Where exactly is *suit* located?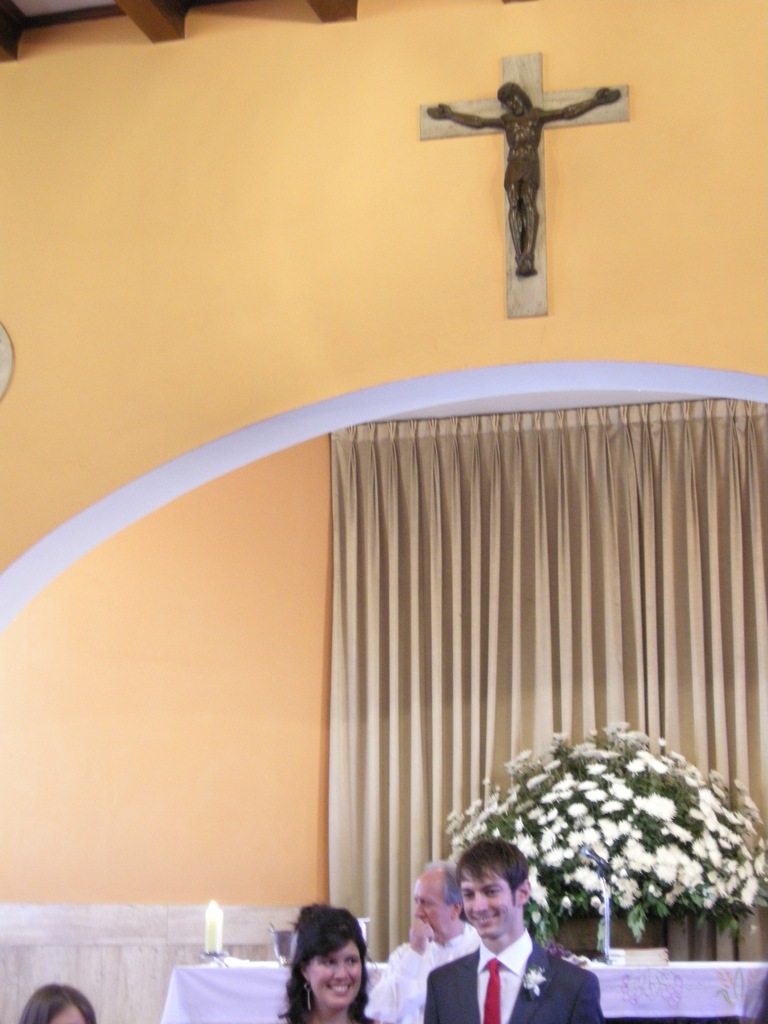
Its bounding box is crop(422, 931, 607, 1023).
